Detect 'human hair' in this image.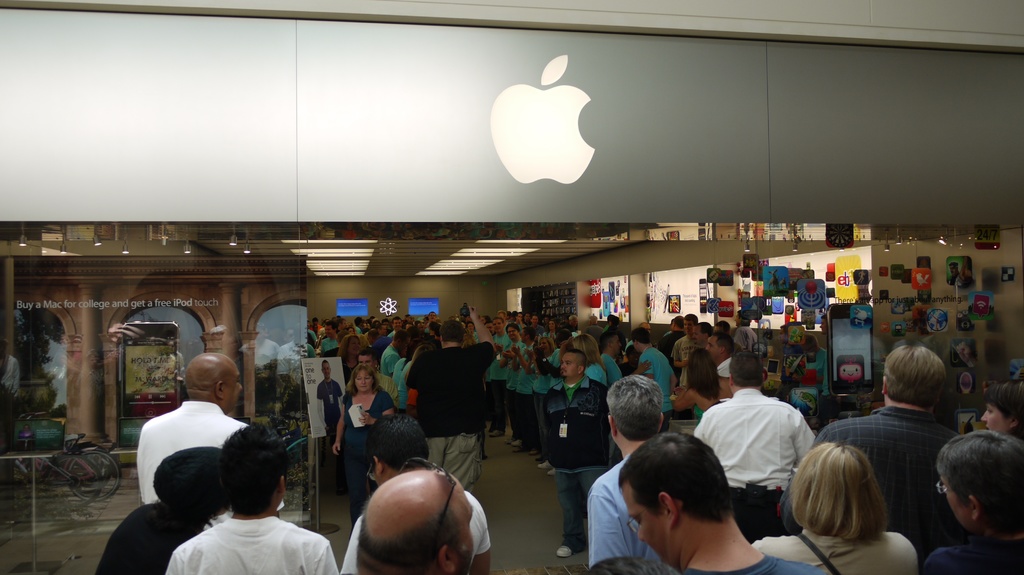
Detection: [x1=981, y1=382, x2=1023, y2=428].
